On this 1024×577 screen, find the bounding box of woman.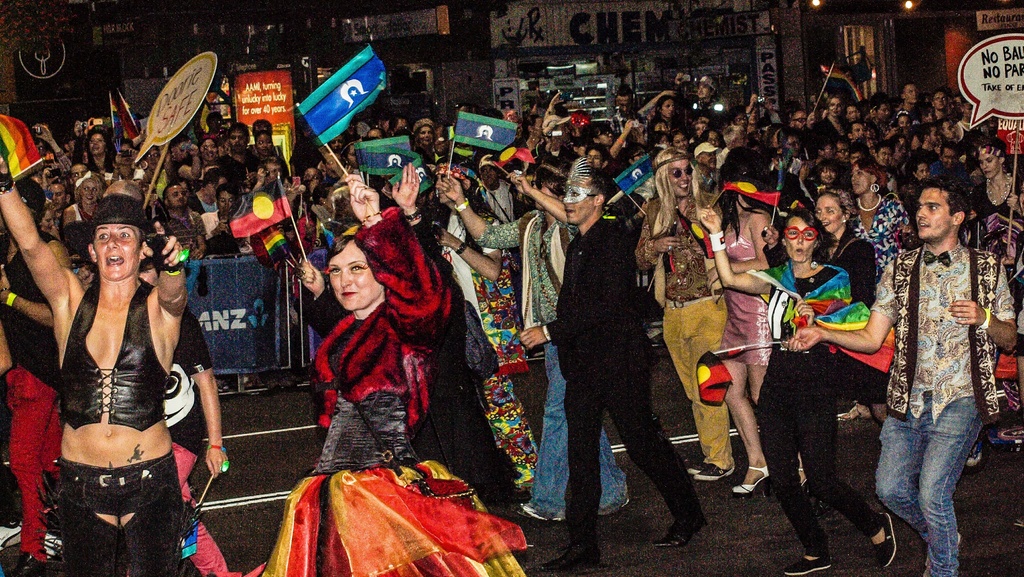
Bounding box: l=438, t=174, r=632, b=521.
